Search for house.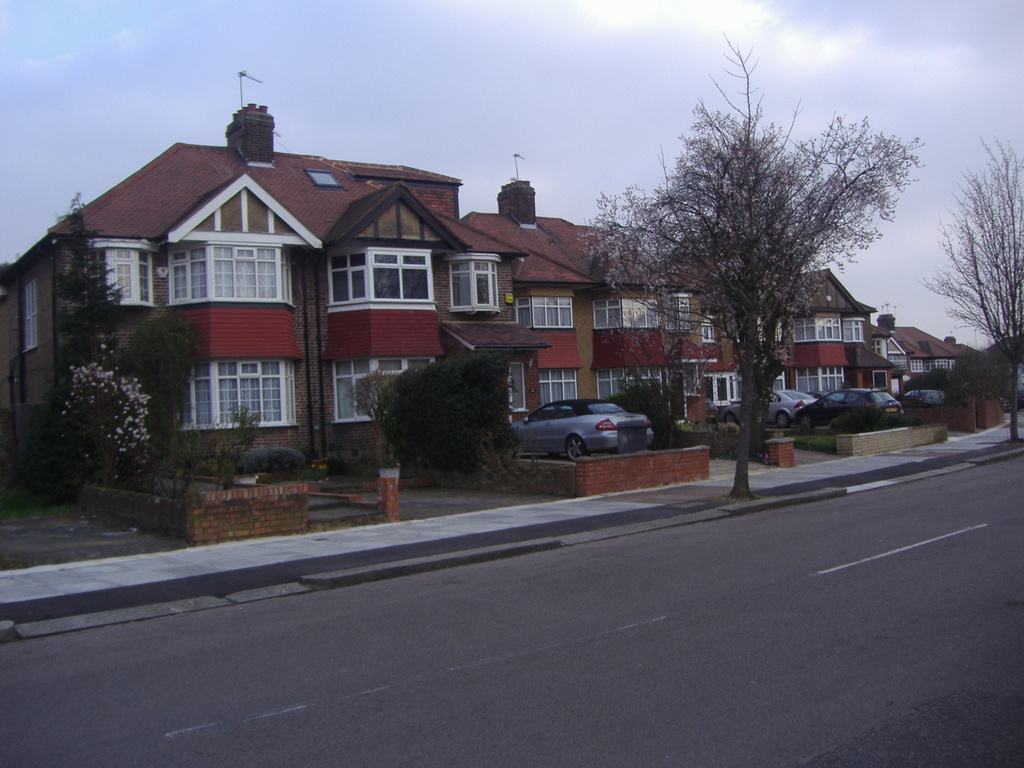
Found at pyautogui.locateOnScreen(472, 178, 715, 420).
